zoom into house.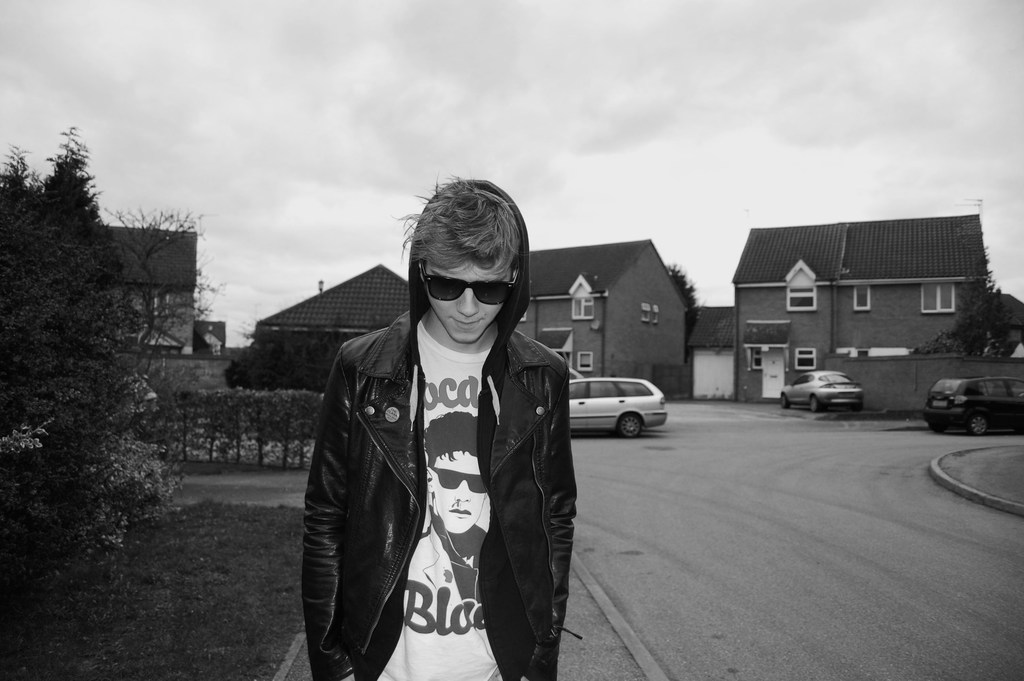
Zoom target: 692/204/1016/393.
